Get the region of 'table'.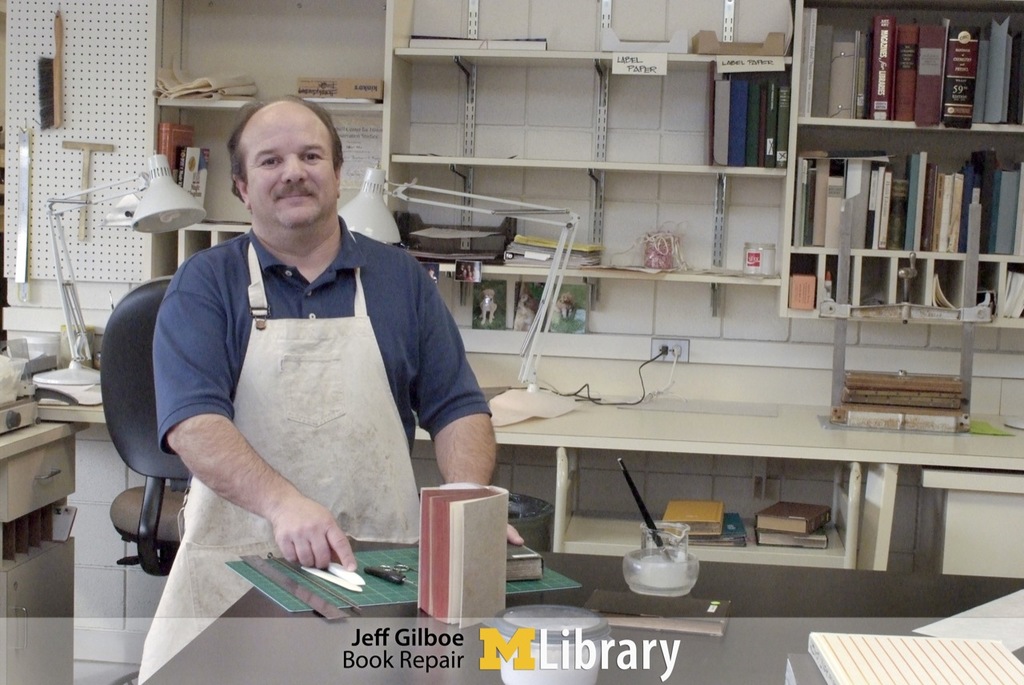
(140,541,1023,684).
